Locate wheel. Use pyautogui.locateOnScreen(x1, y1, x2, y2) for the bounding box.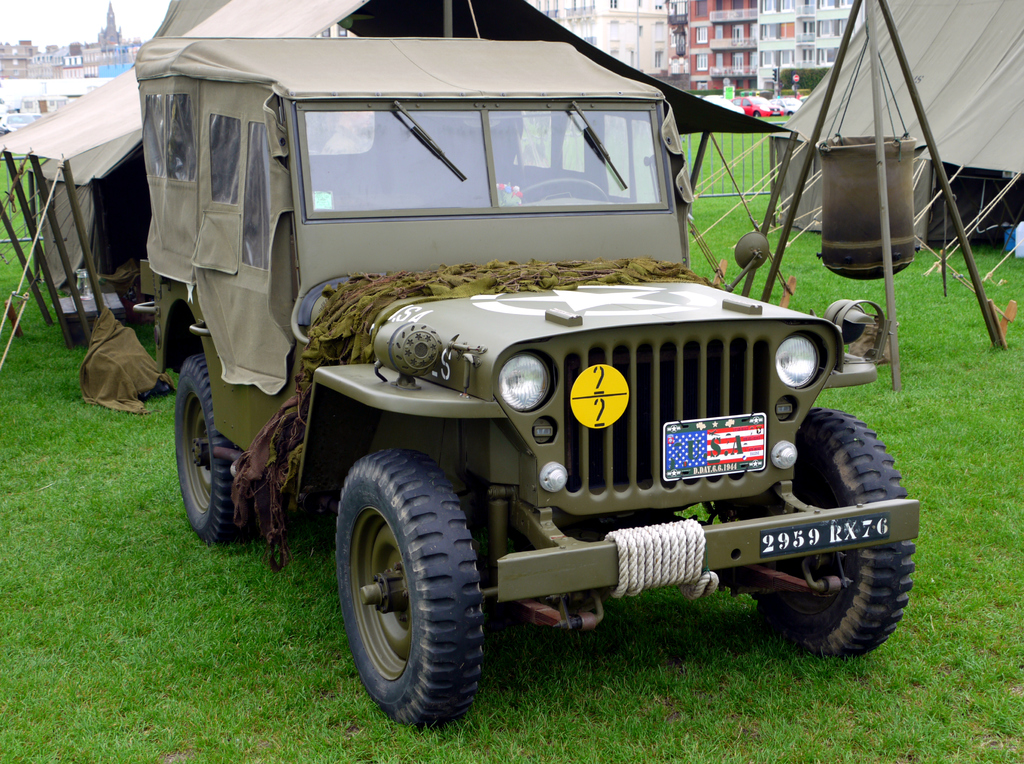
pyautogui.locateOnScreen(523, 179, 609, 202).
